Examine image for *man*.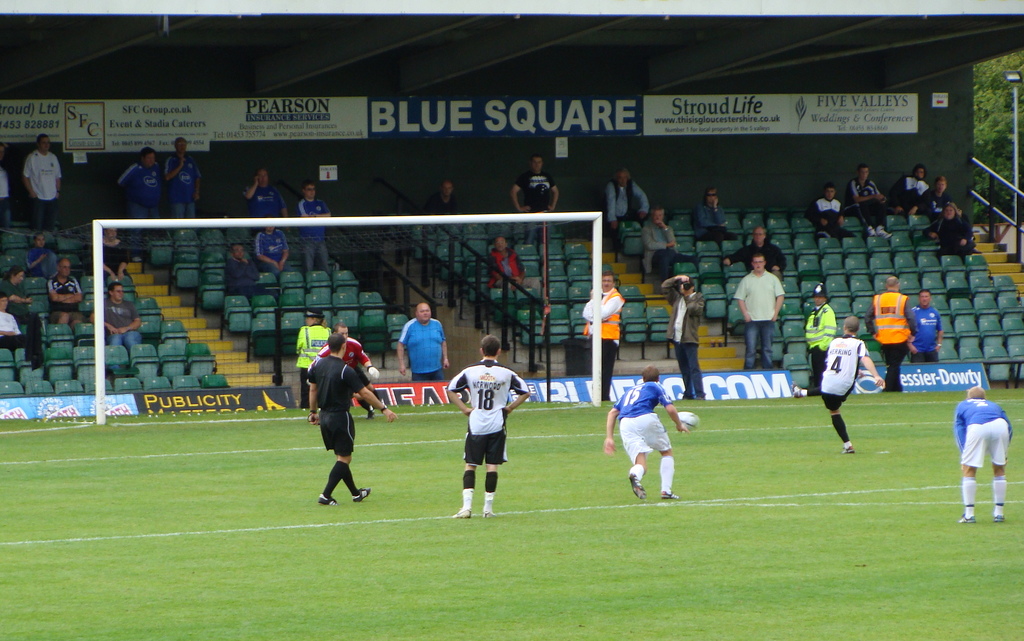
Examination result: rect(90, 281, 142, 348).
